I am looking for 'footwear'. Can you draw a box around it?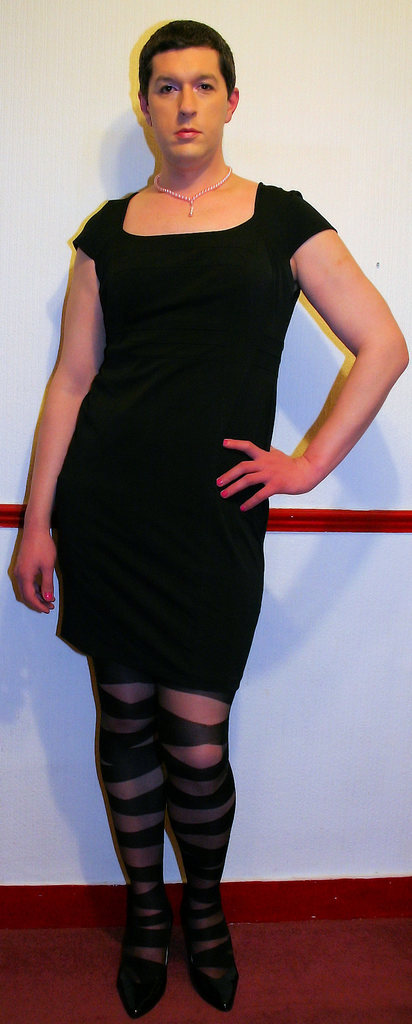
Sure, the bounding box is <box>160,741,231,1012</box>.
